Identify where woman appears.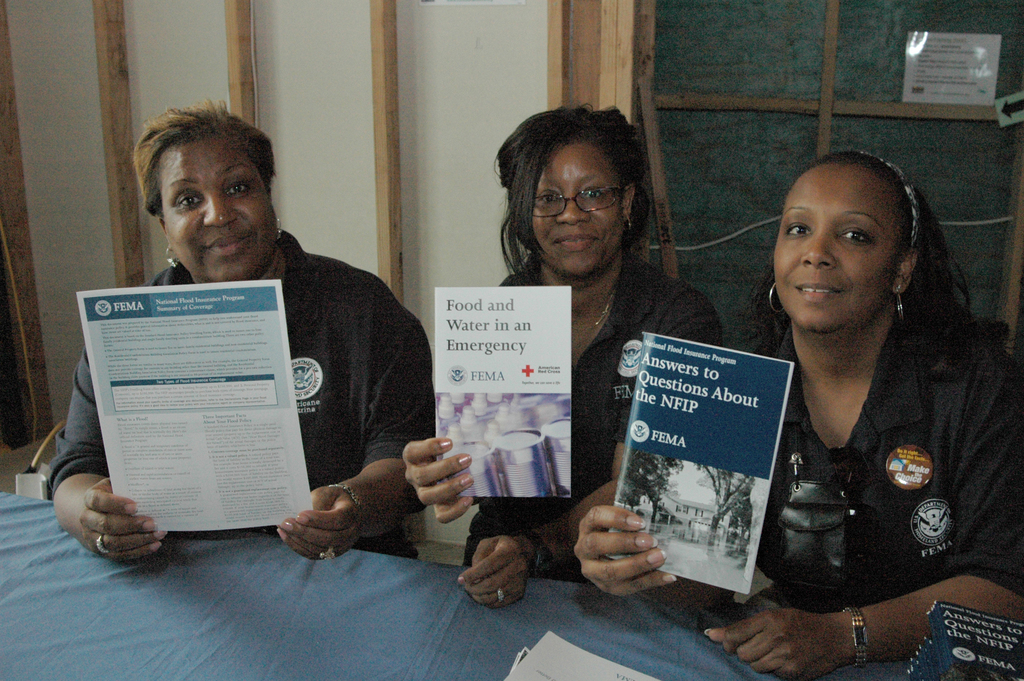
Appears at bbox=(402, 100, 732, 615).
